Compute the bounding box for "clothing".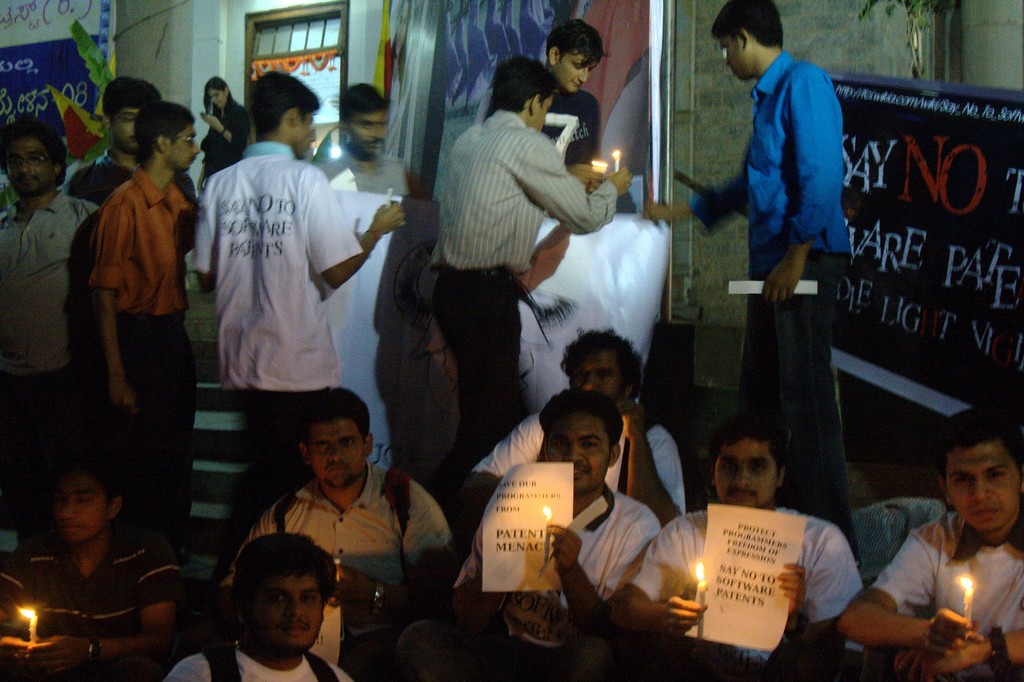
0/186/106/388.
